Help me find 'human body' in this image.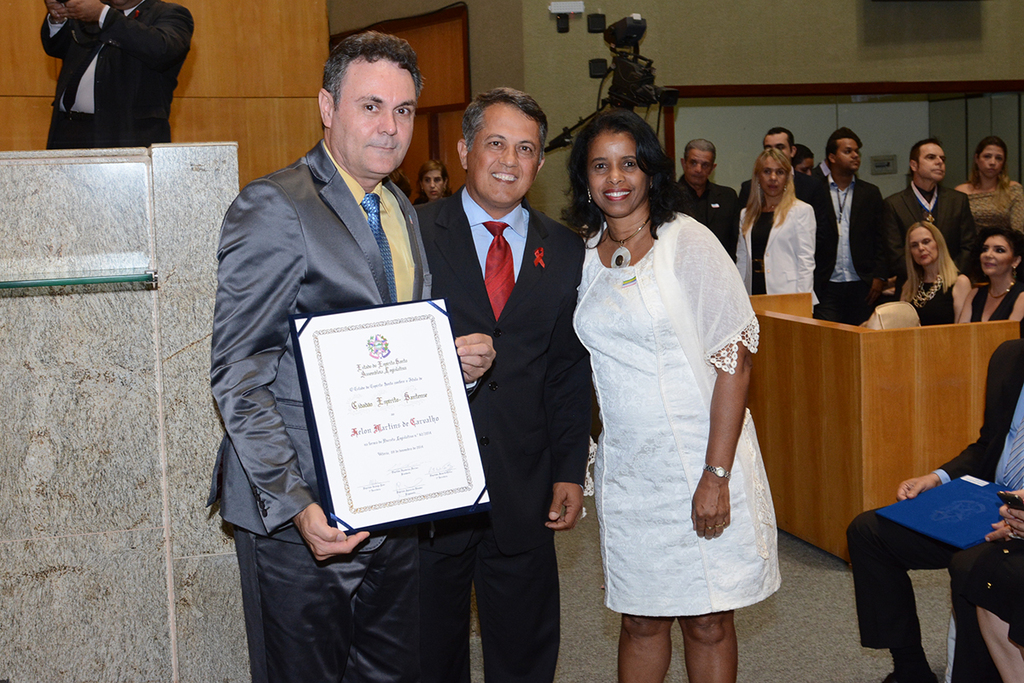
Found it: <box>201,135,499,682</box>.
